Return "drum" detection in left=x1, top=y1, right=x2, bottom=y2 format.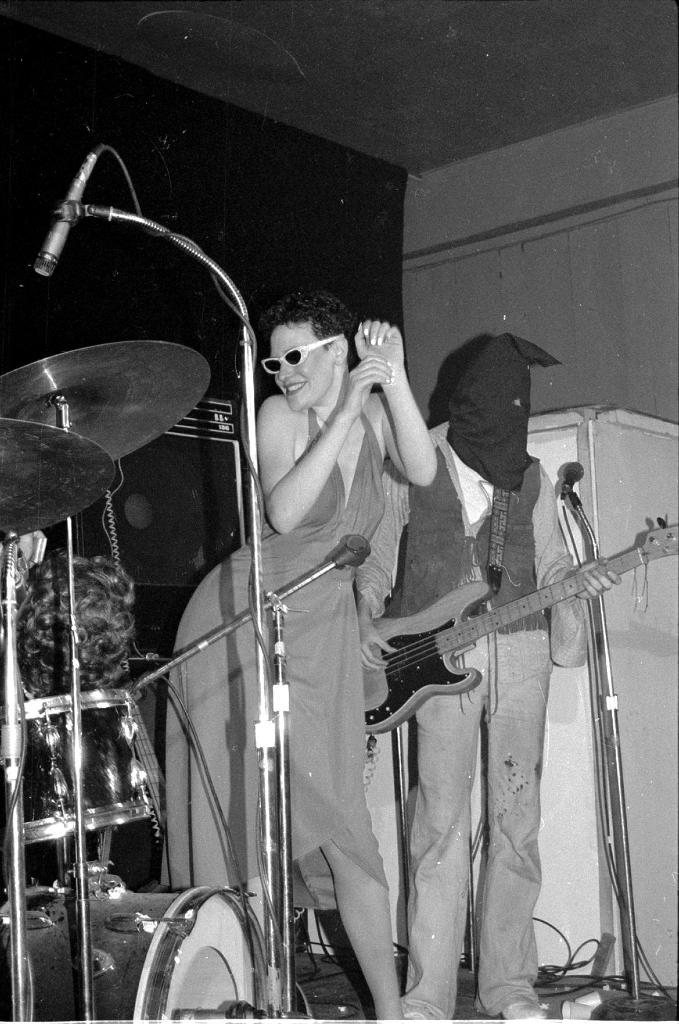
left=22, top=689, right=155, bottom=844.
